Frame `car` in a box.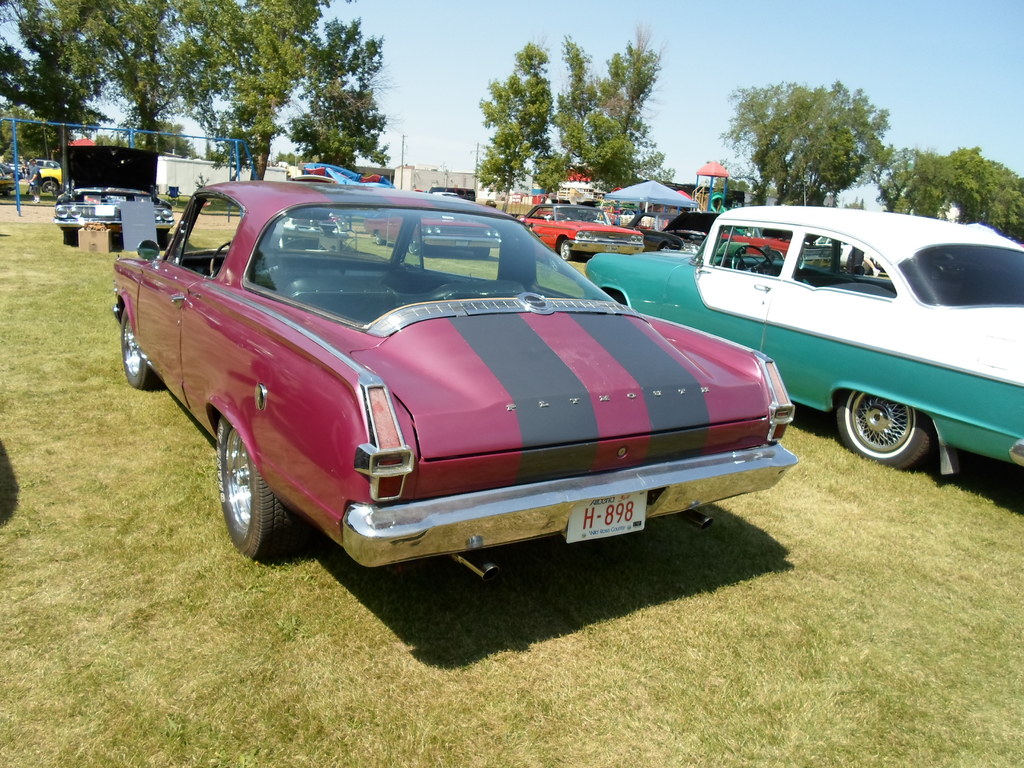
select_region(584, 205, 1023, 471).
